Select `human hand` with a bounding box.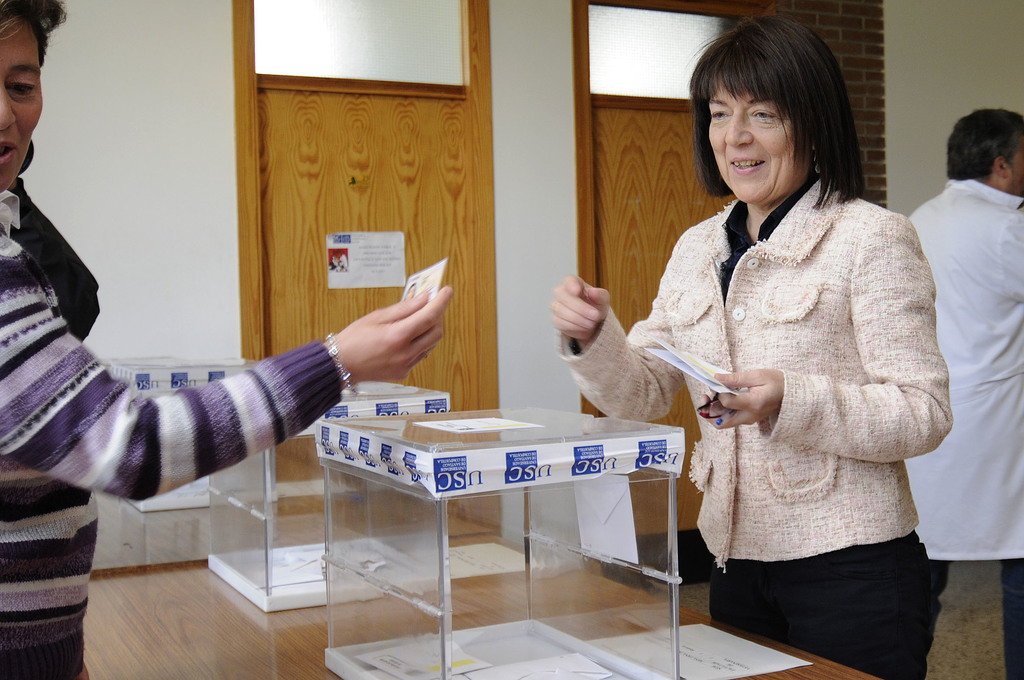
548:270:610:343.
